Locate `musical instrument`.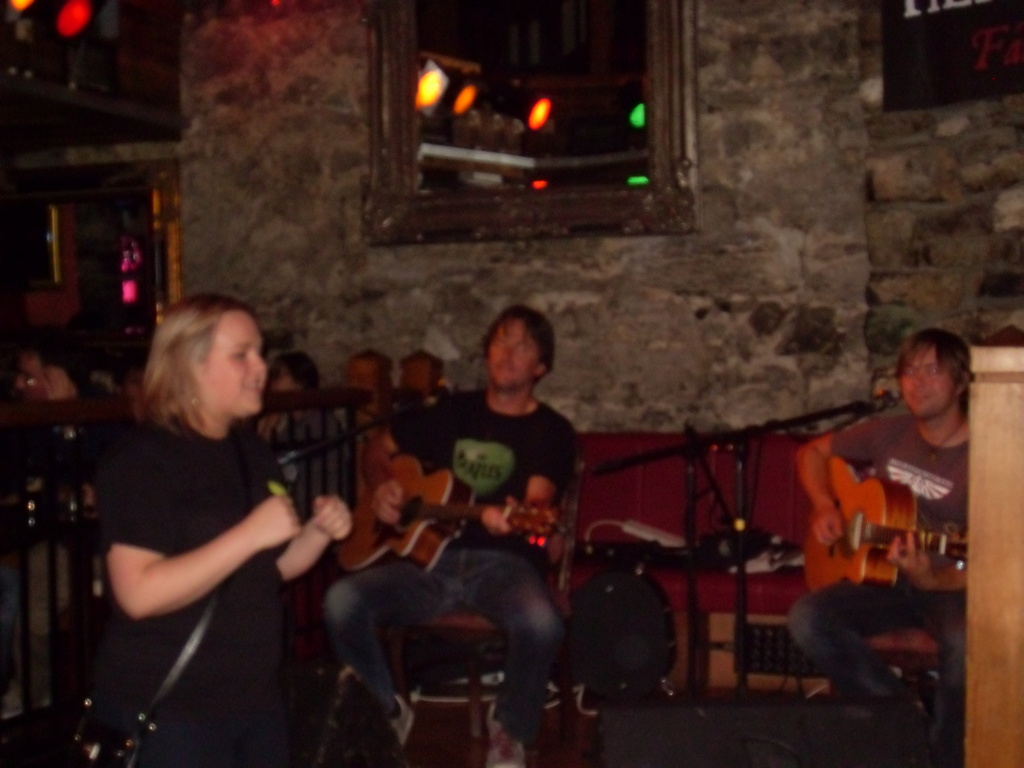
Bounding box: [335, 446, 564, 563].
